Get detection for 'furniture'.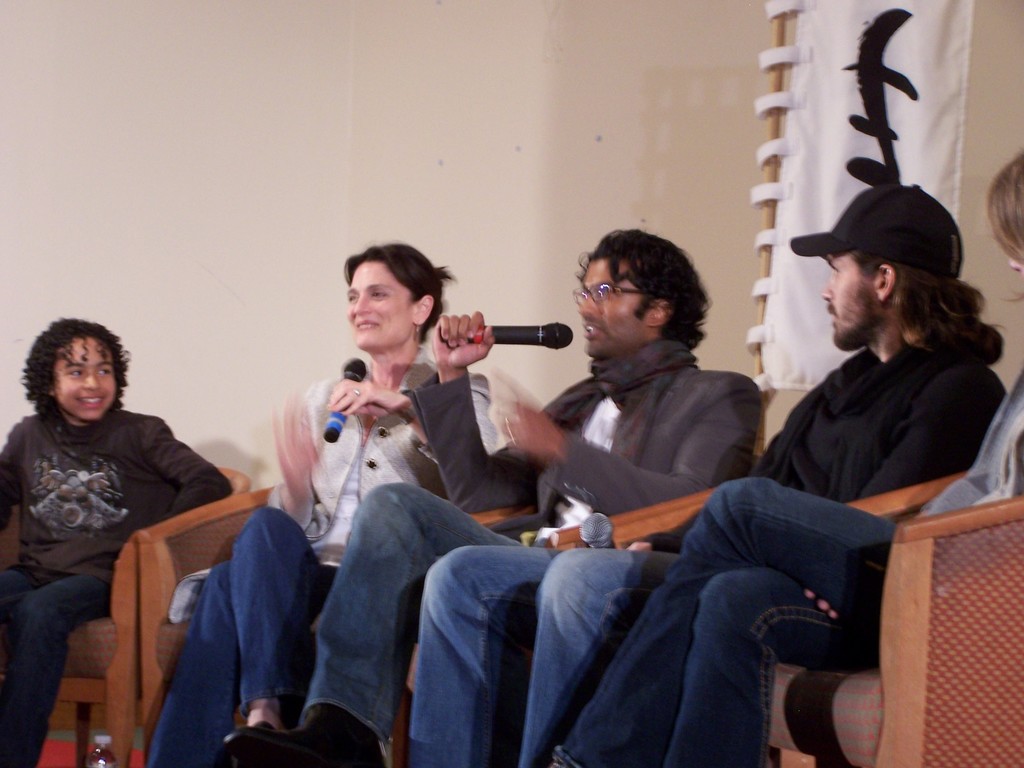
Detection: {"left": 136, "top": 481, "right": 511, "bottom": 751}.
